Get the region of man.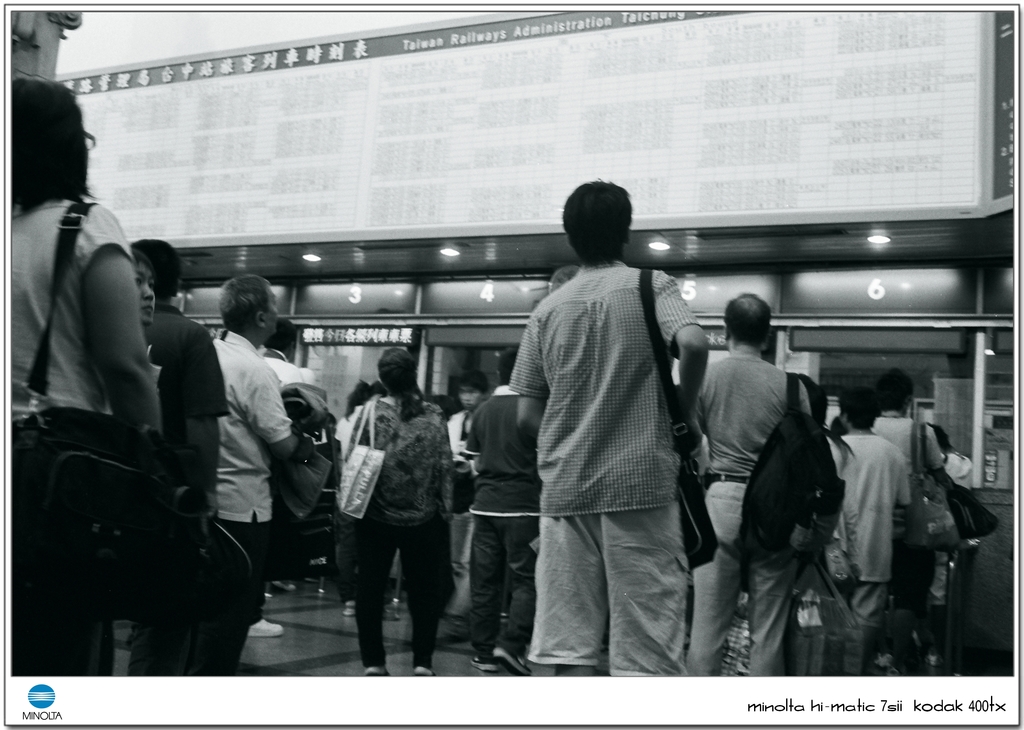
<box>501,172,724,699</box>.
